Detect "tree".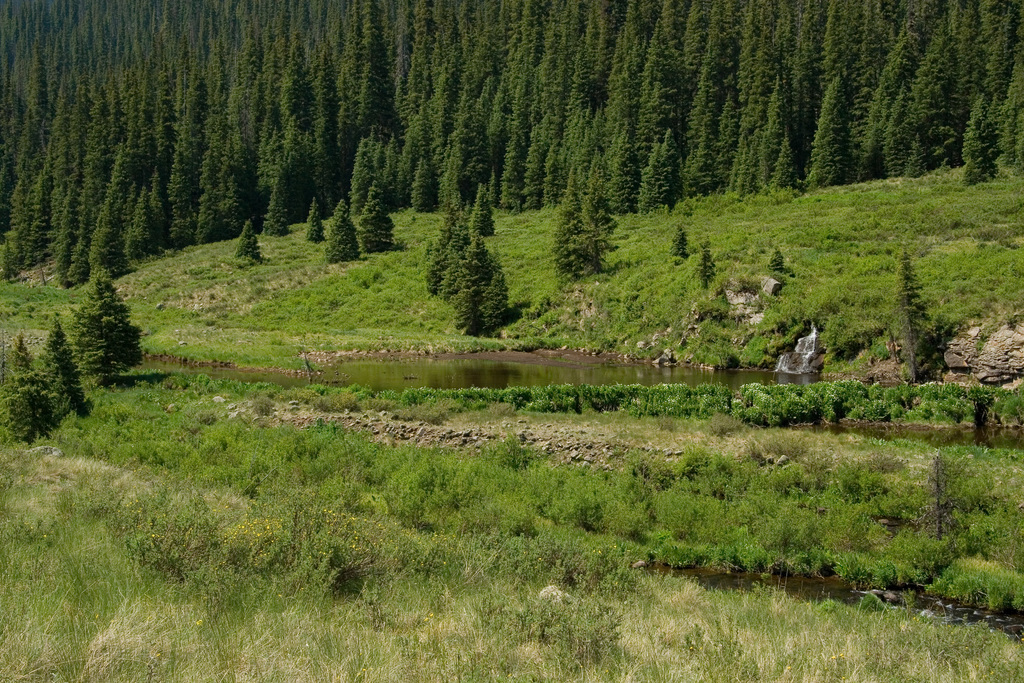
Detected at (540,193,598,284).
